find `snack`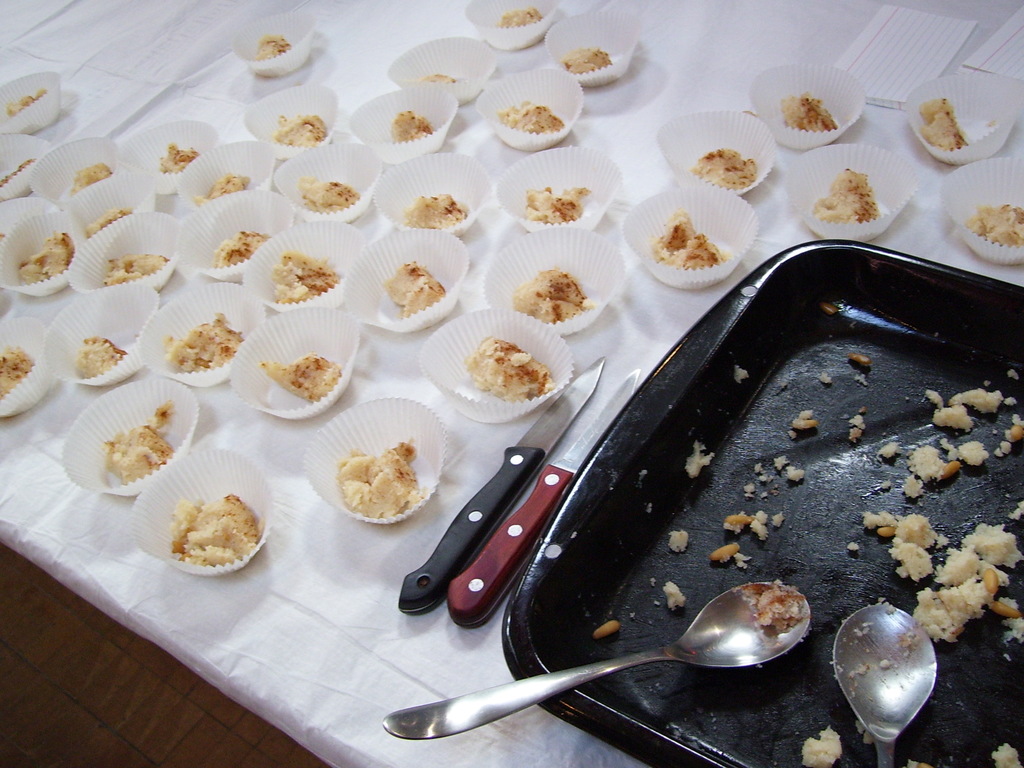
detection(70, 156, 112, 196)
